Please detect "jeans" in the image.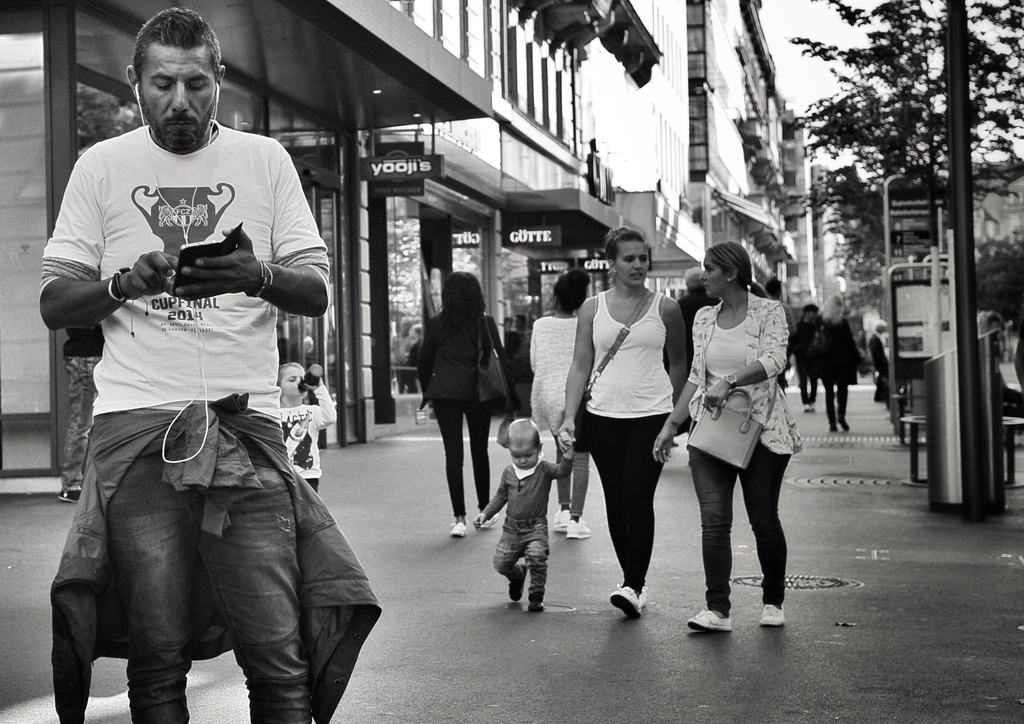
rect(690, 450, 796, 610).
